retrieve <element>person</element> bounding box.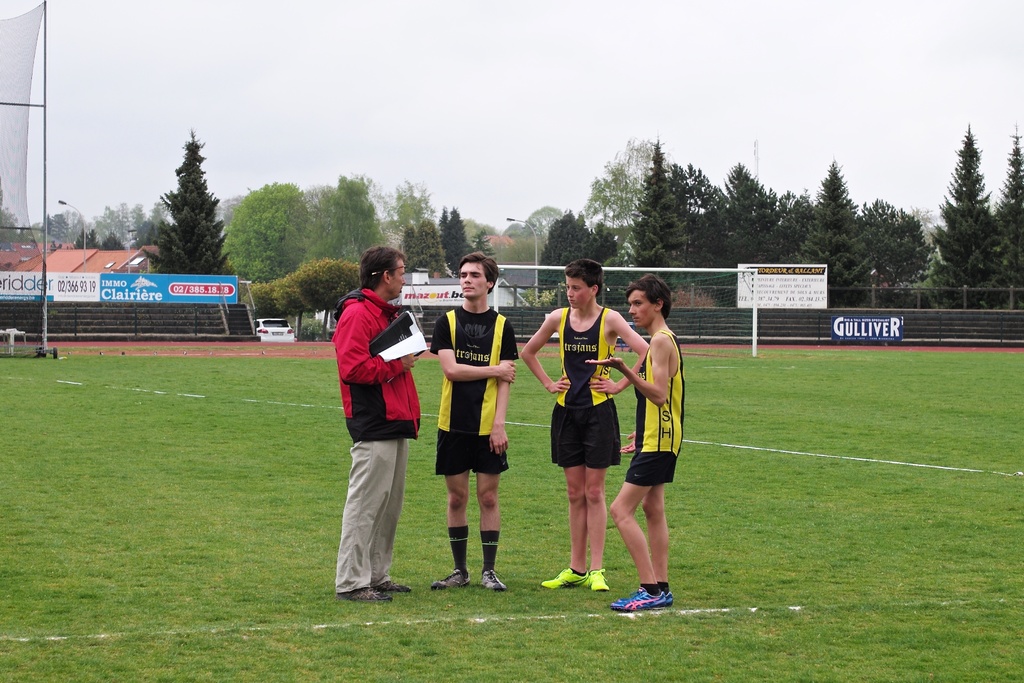
Bounding box: 583/270/691/610.
